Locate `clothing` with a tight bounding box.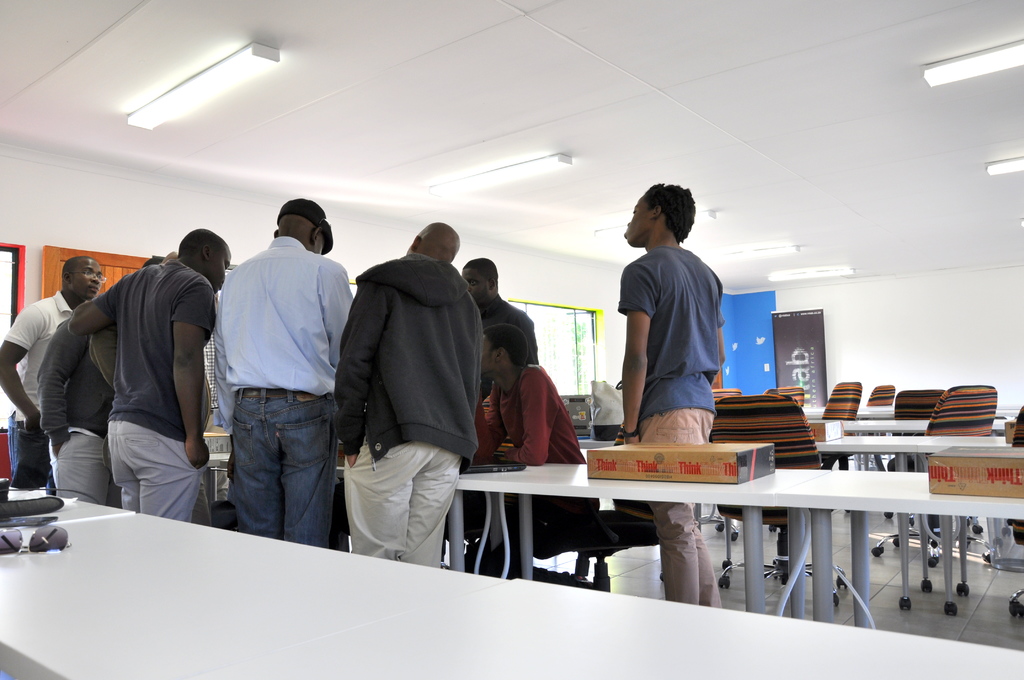
471 360 593 565.
